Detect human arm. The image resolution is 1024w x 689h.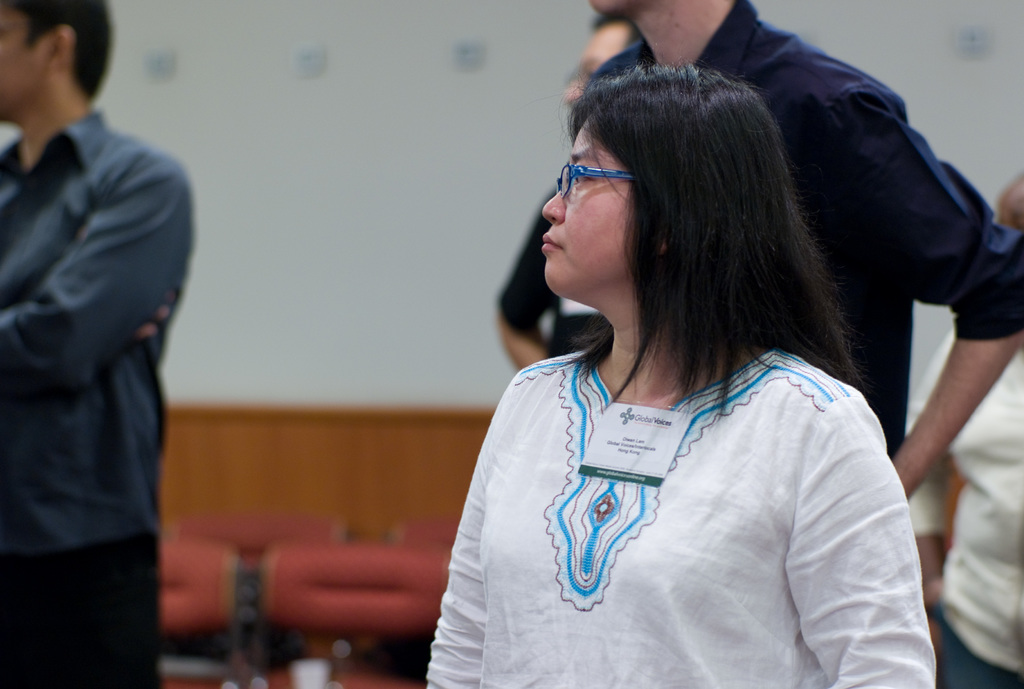
[x1=3, y1=159, x2=193, y2=390].
